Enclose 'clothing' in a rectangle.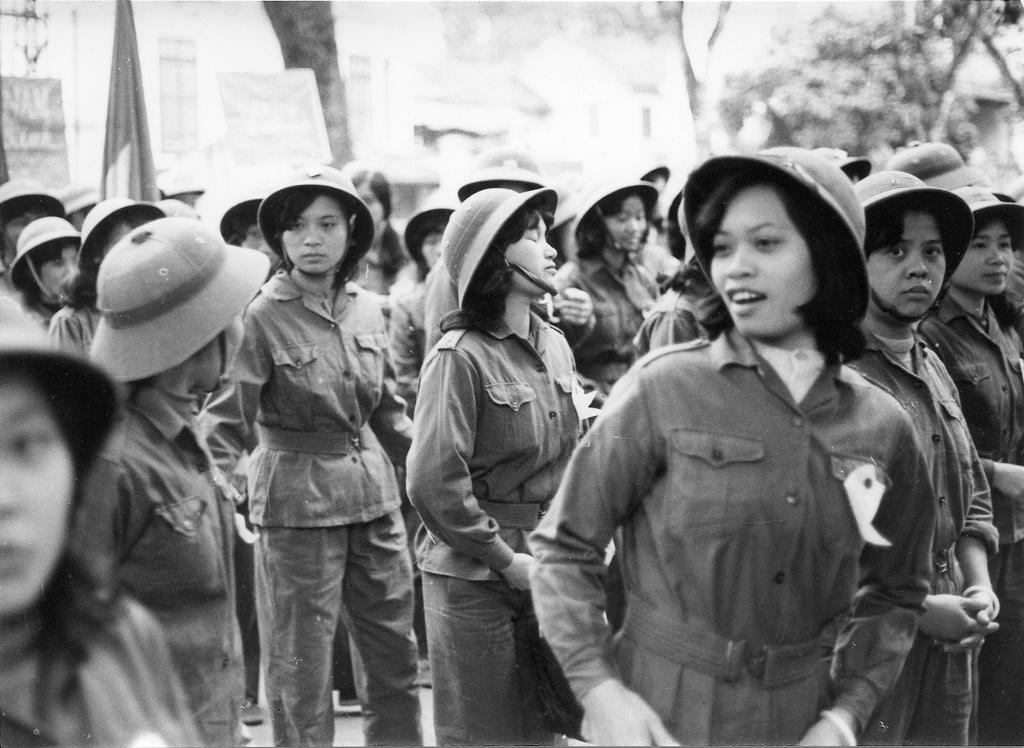
left=546, top=250, right=657, bottom=384.
